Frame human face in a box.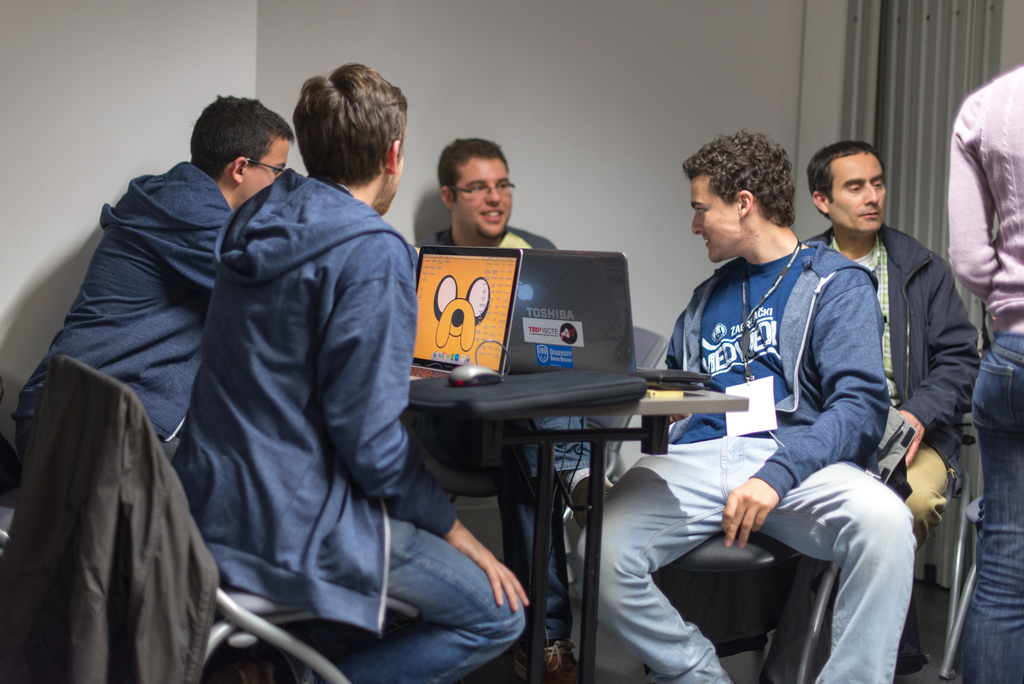
crop(824, 147, 888, 234).
